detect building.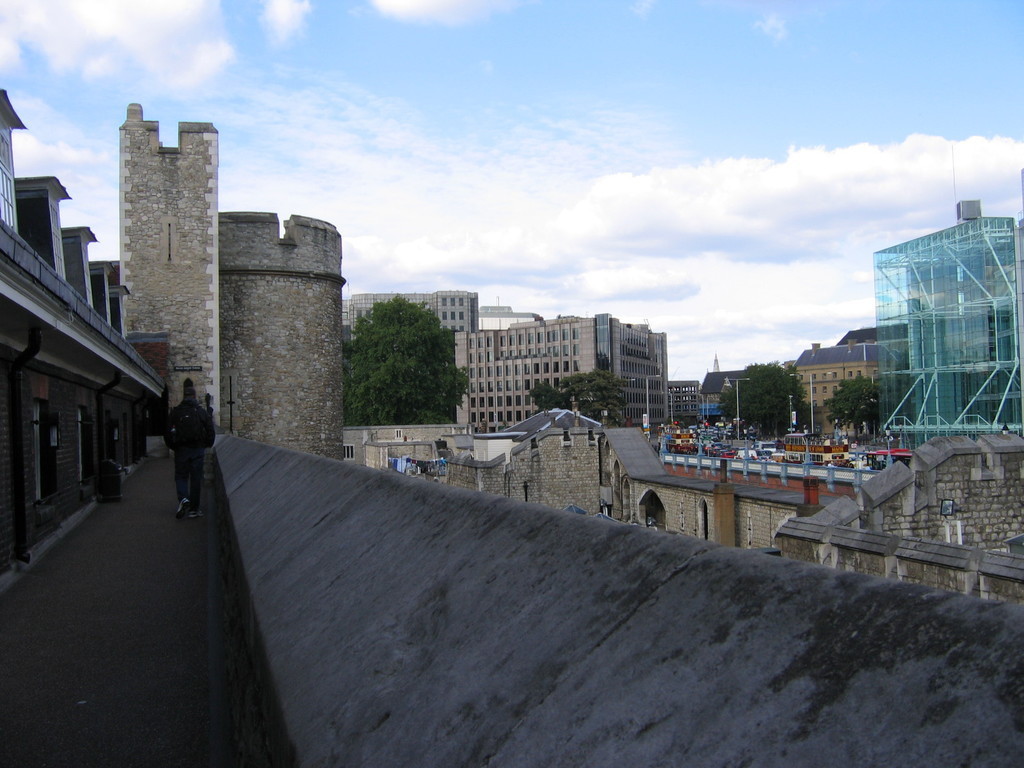
Detected at l=118, t=102, r=350, b=458.
